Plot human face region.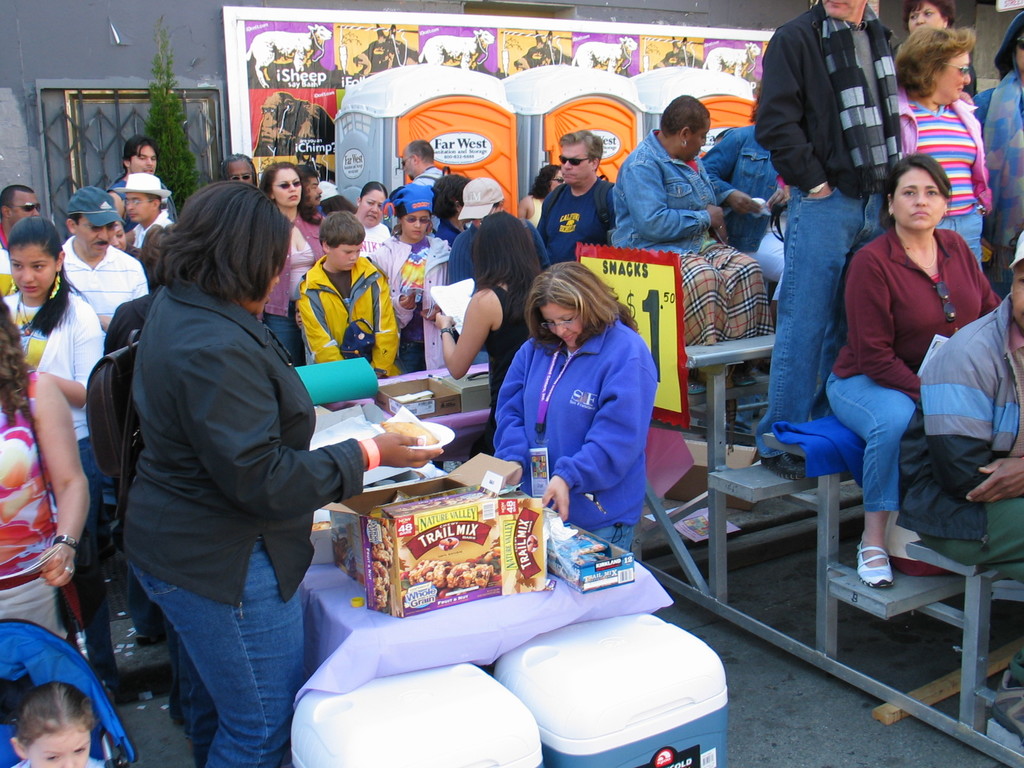
Plotted at bbox=[890, 166, 945, 234].
